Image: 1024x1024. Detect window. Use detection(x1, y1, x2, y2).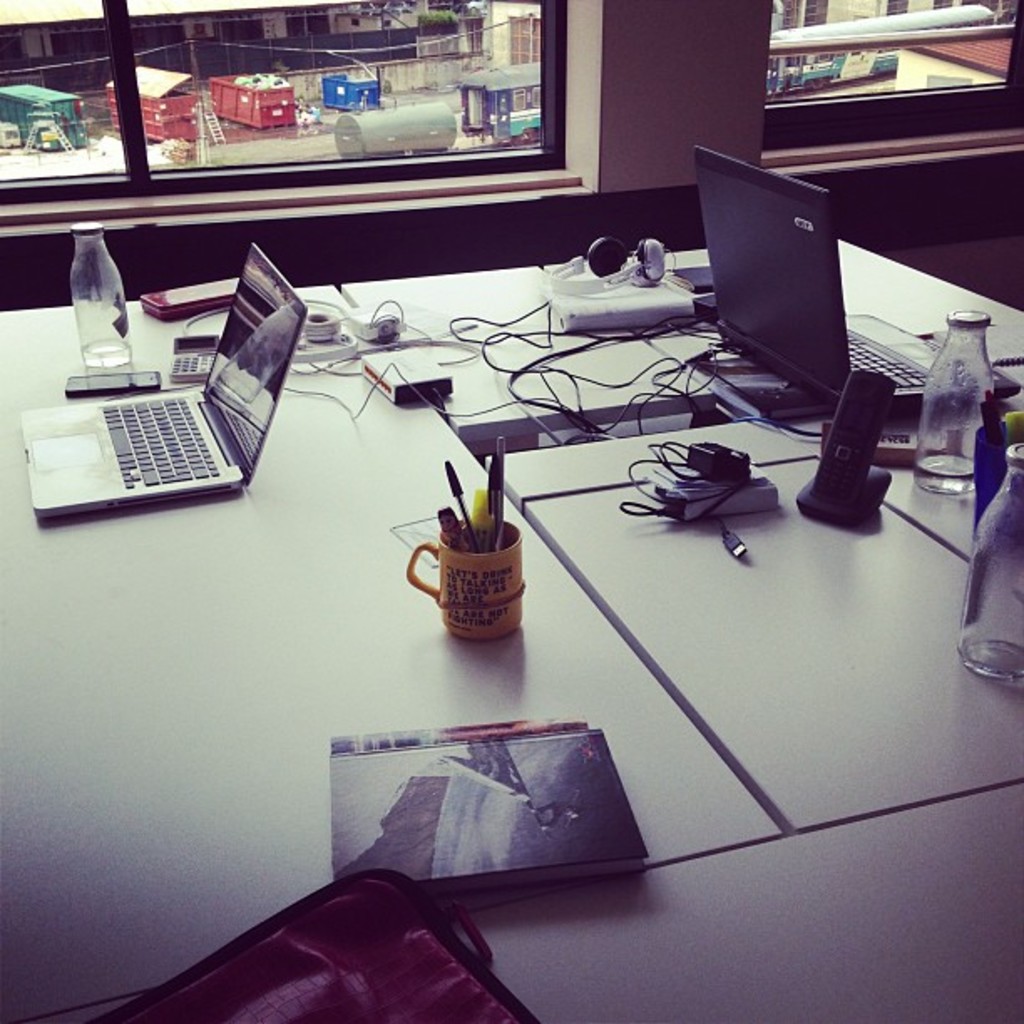
detection(766, 0, 1022, 156).
